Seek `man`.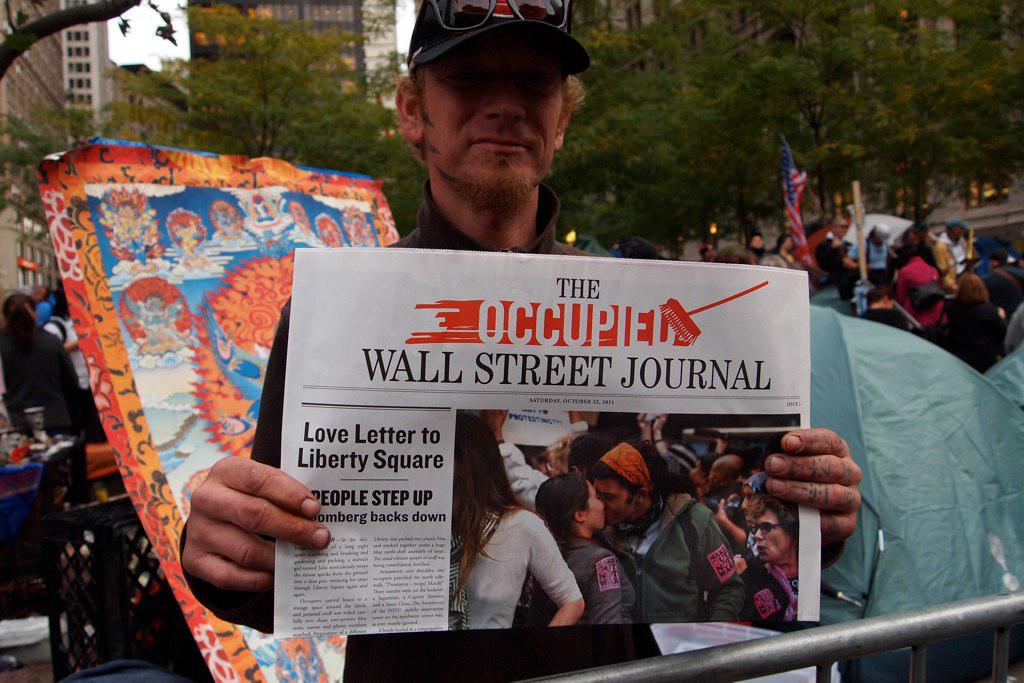
(left=224, top=125, right=844, bottom=641).
